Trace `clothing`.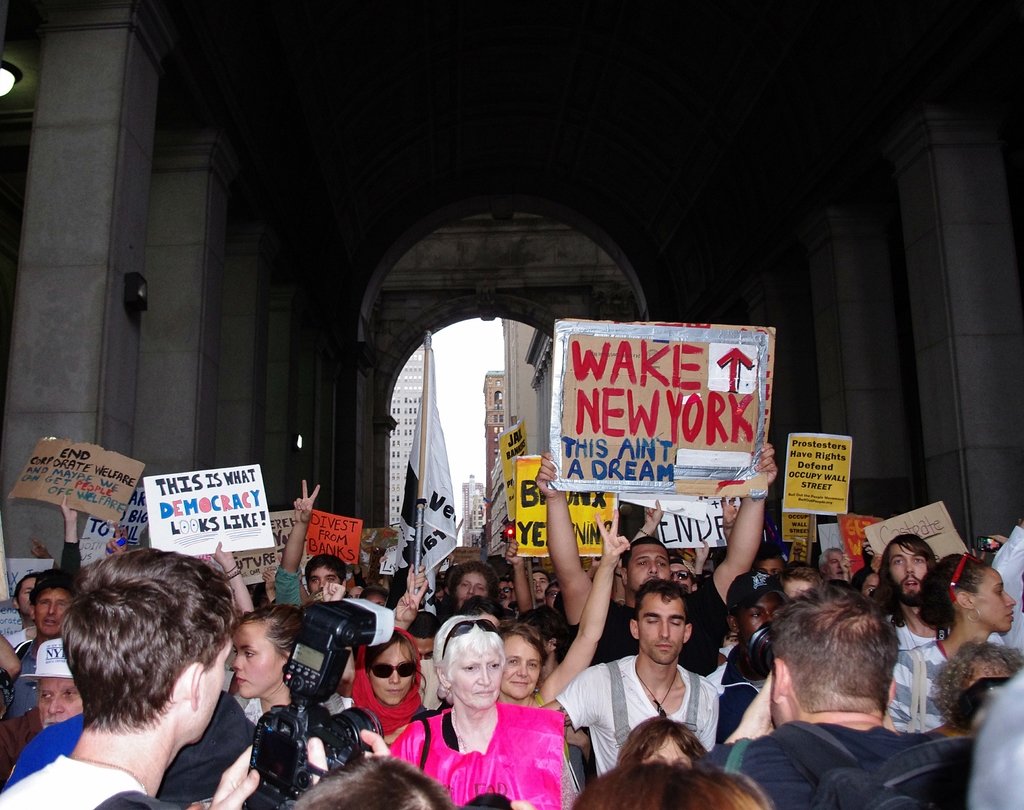
Traced to (400, 667, 583, 799).
